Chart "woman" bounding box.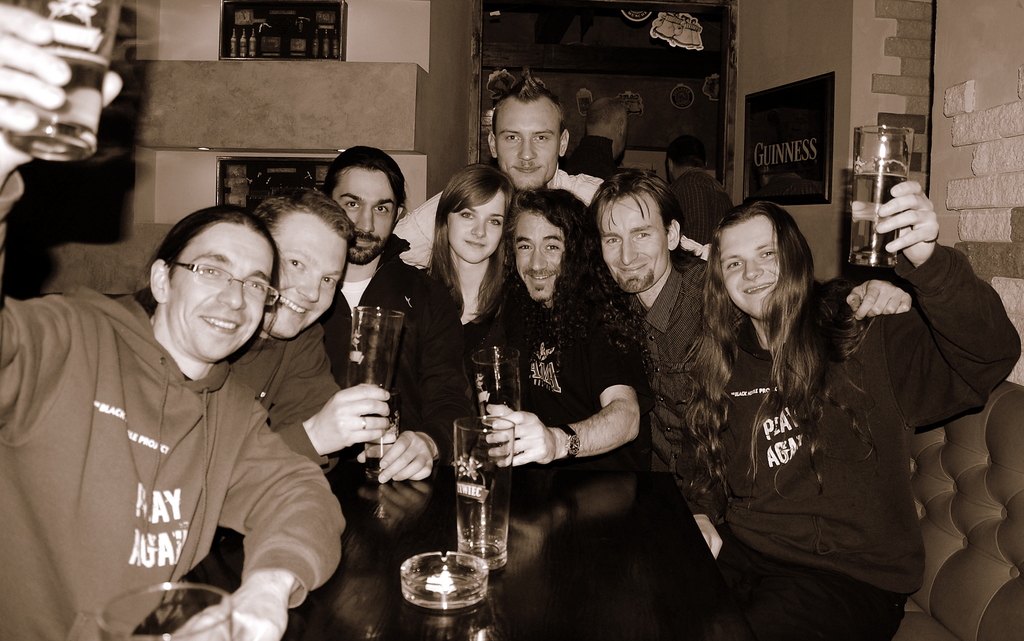
Charted: (left=427, top=165, right=520, bottom=389).
